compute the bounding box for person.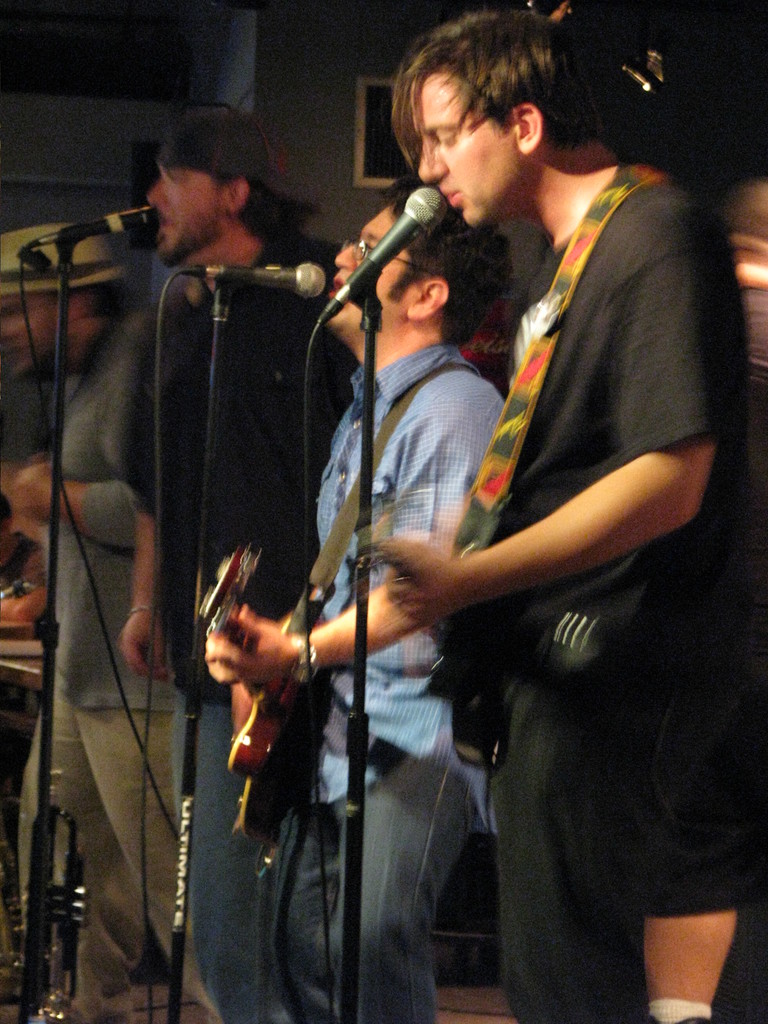
[left=221, top=64, right=674, bottom=1018].
